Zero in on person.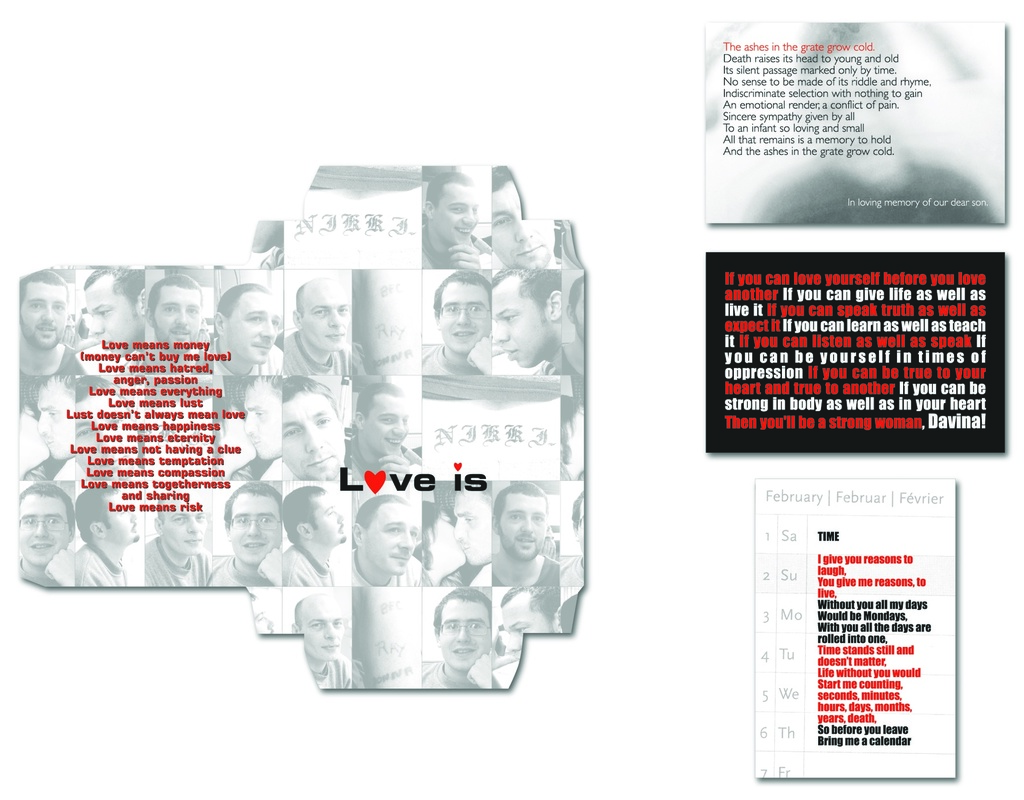
Zeroed in: [422, 273, 491, 380].
